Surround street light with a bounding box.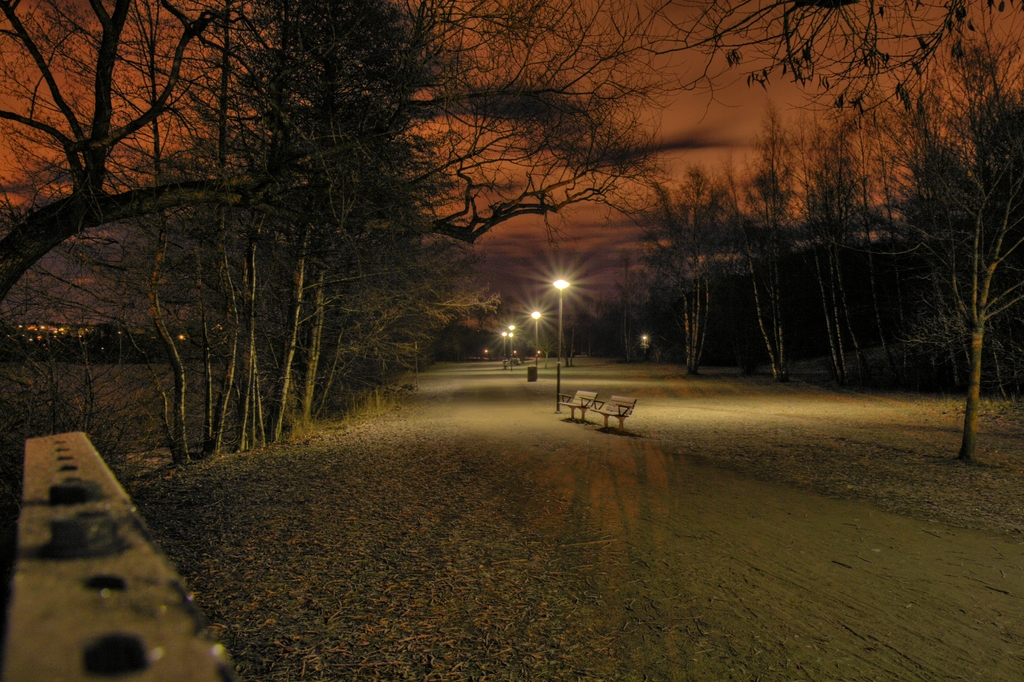
bbox(510, 332, 513, 372).
